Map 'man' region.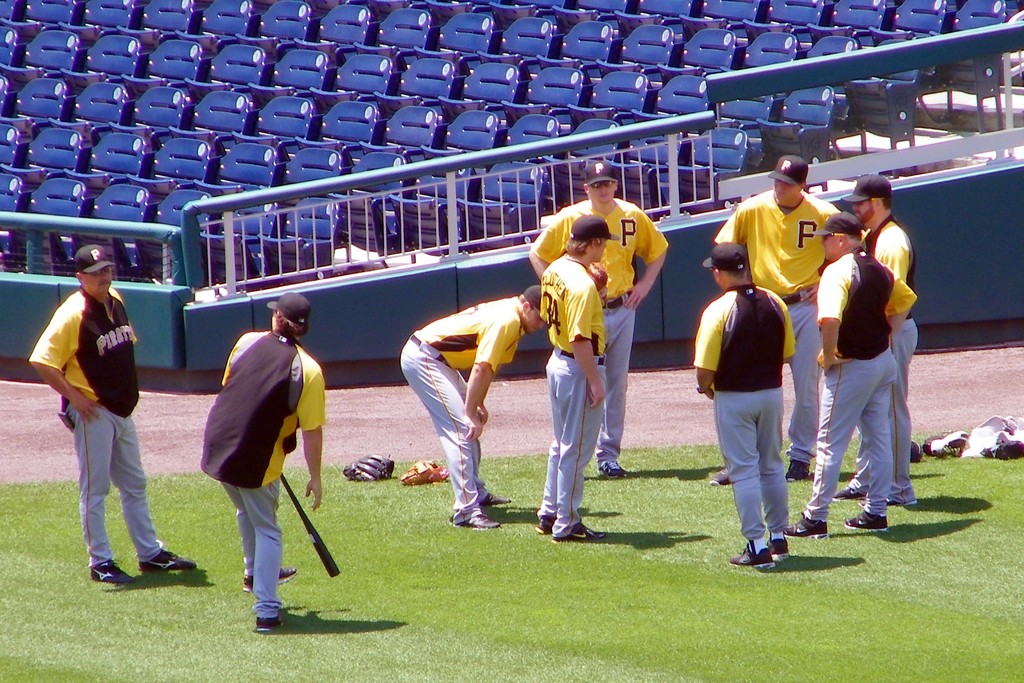
Mapped to 200, 293, 330, 632.
